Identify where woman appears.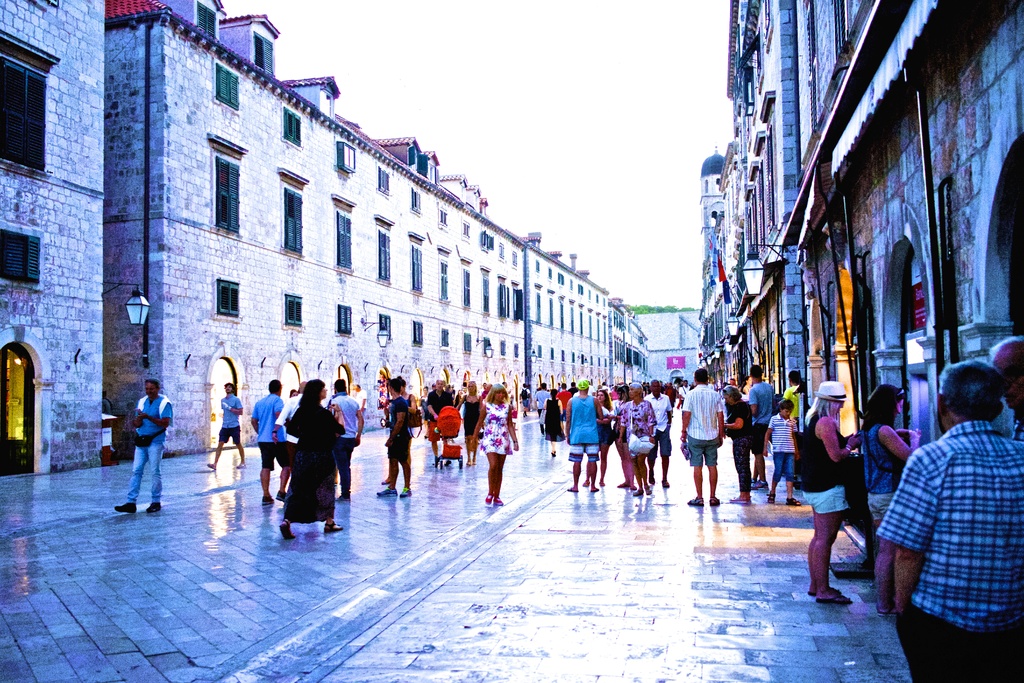
Appears at <bbox>798, 380, 857, 606</bbox>.
